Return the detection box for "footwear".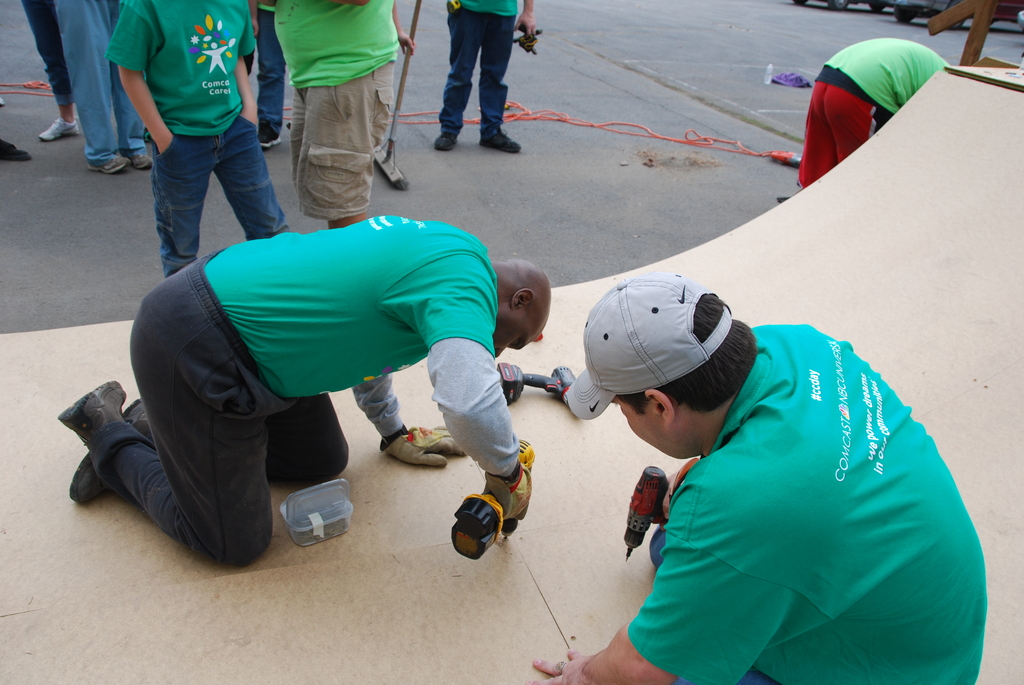
{"left": 263, "top": 126, "right": 284, "bottom": 146}.
